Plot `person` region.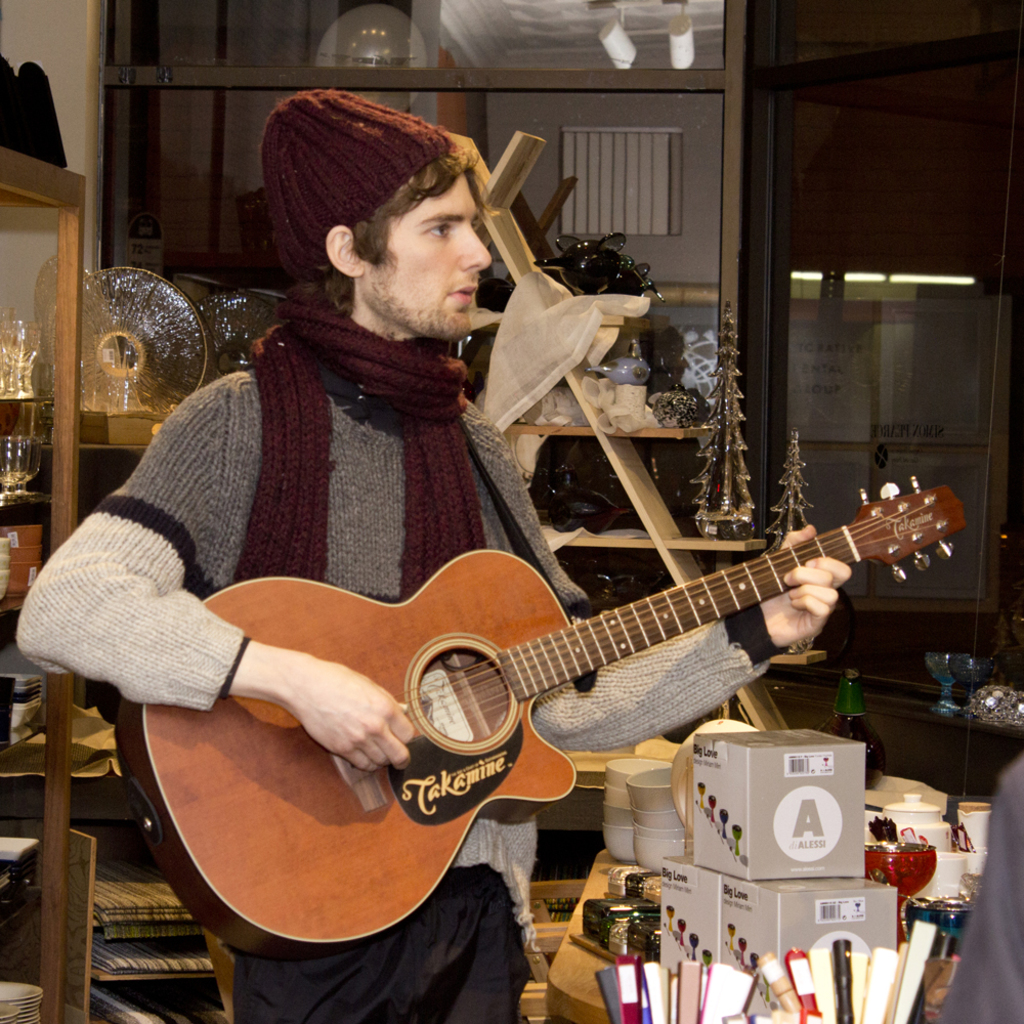
Plotted at [14, 89, 851, 1023].
